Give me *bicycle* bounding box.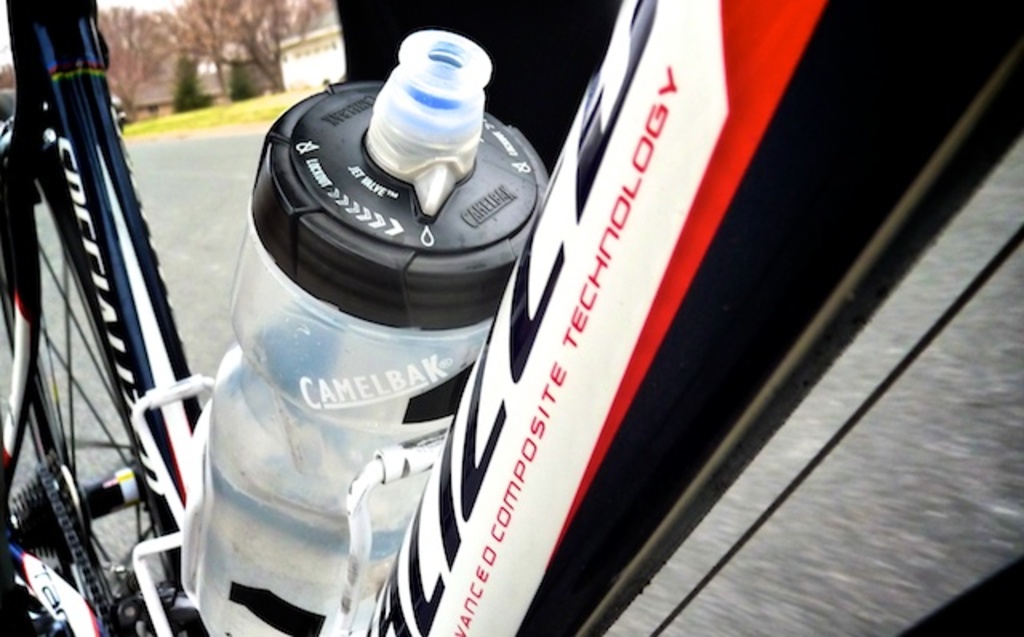
box=[0, 0, 1022, 635].
